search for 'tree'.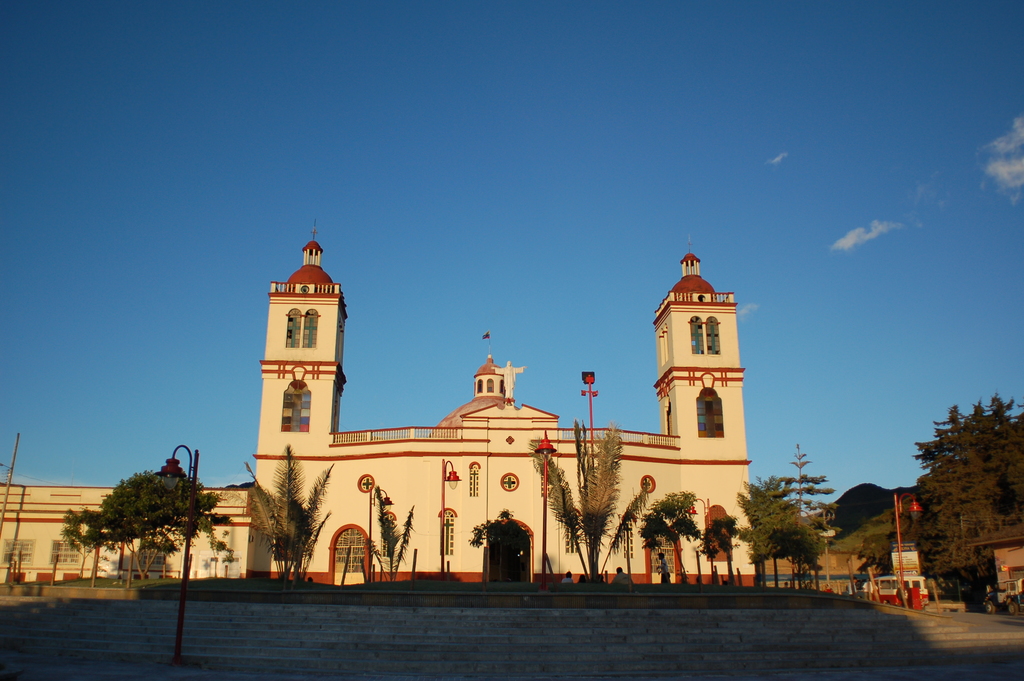
Found at box=[63, 464, 237, 589].
